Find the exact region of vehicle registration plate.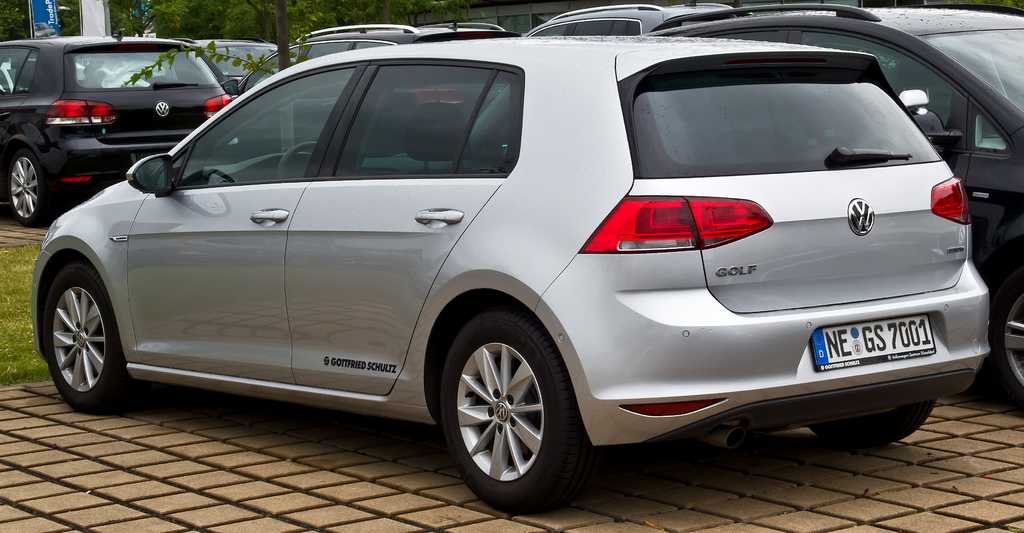
Exact region: (left=817, top=304, right=969, bottom=382).
